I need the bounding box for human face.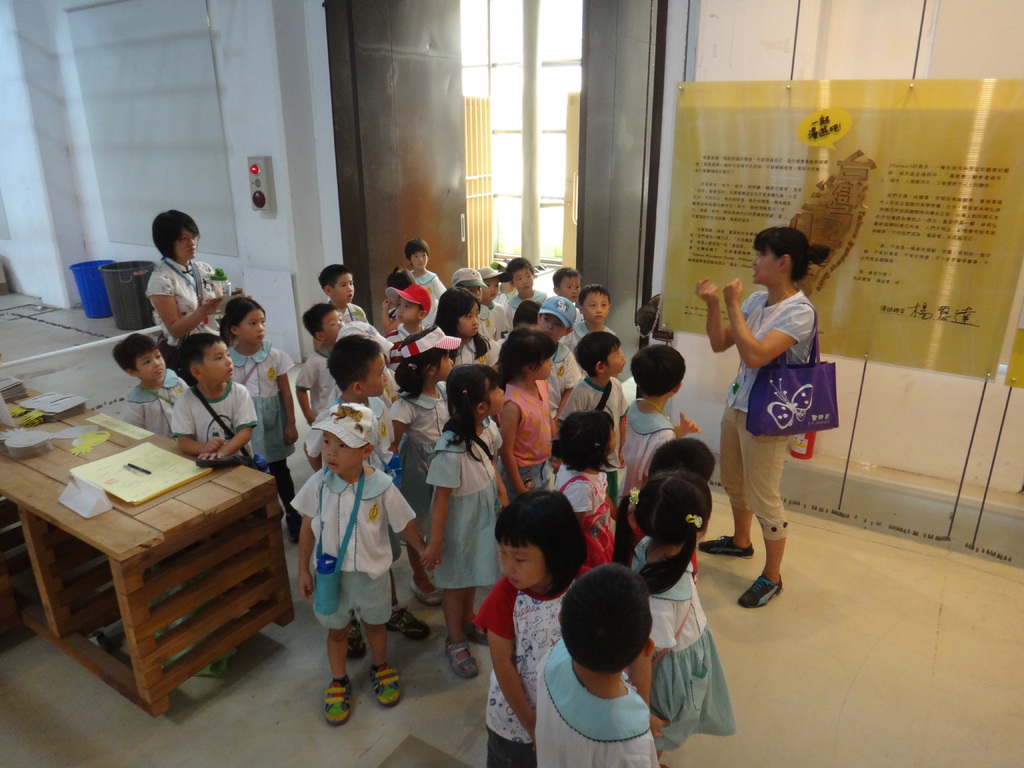
Here it is: x1=559 y1=270 x2=581 y2=300.
